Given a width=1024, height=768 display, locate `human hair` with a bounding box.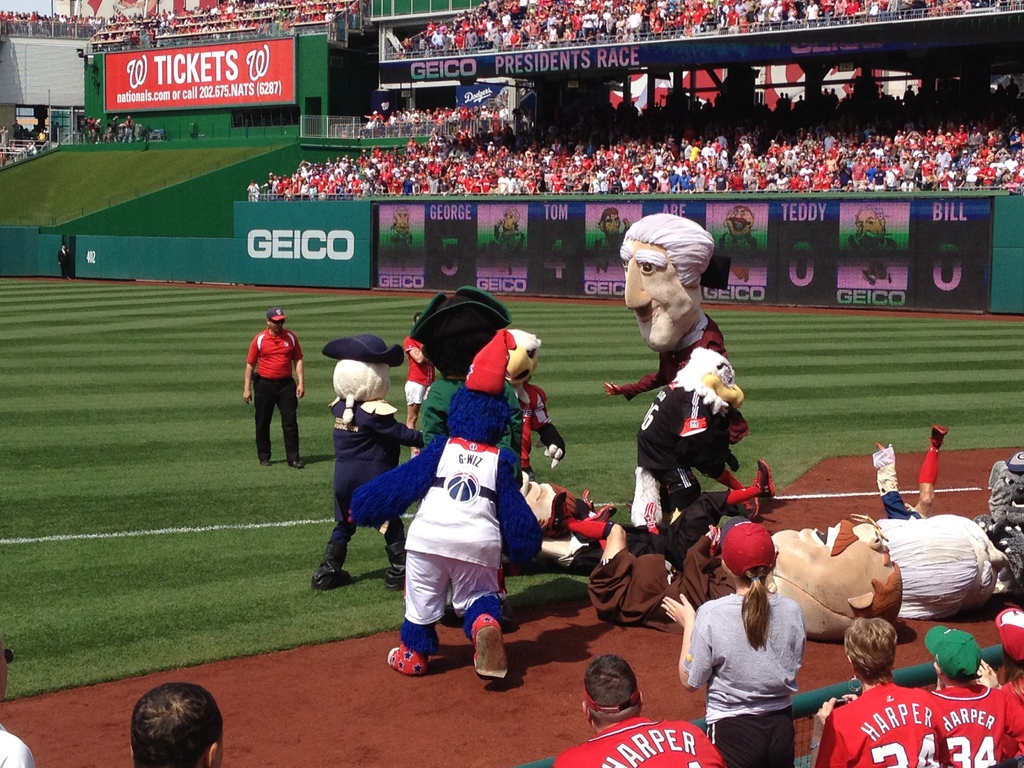
Located: 583 650 637 710.
